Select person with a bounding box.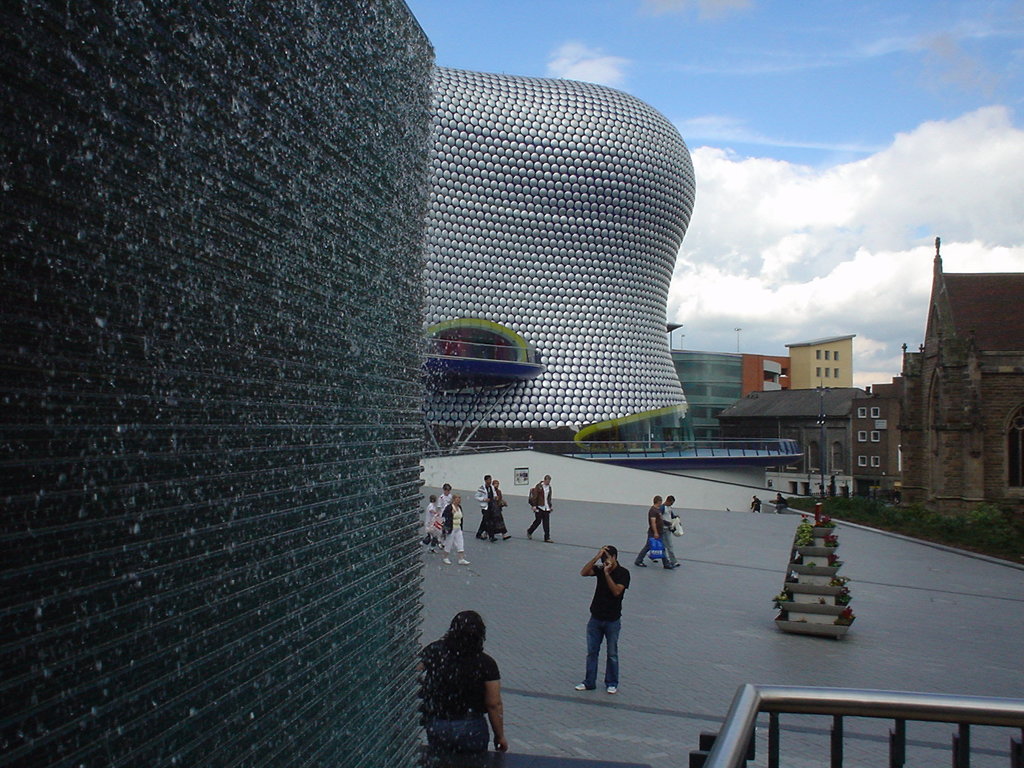
rect(414, 611, 509, 755).
